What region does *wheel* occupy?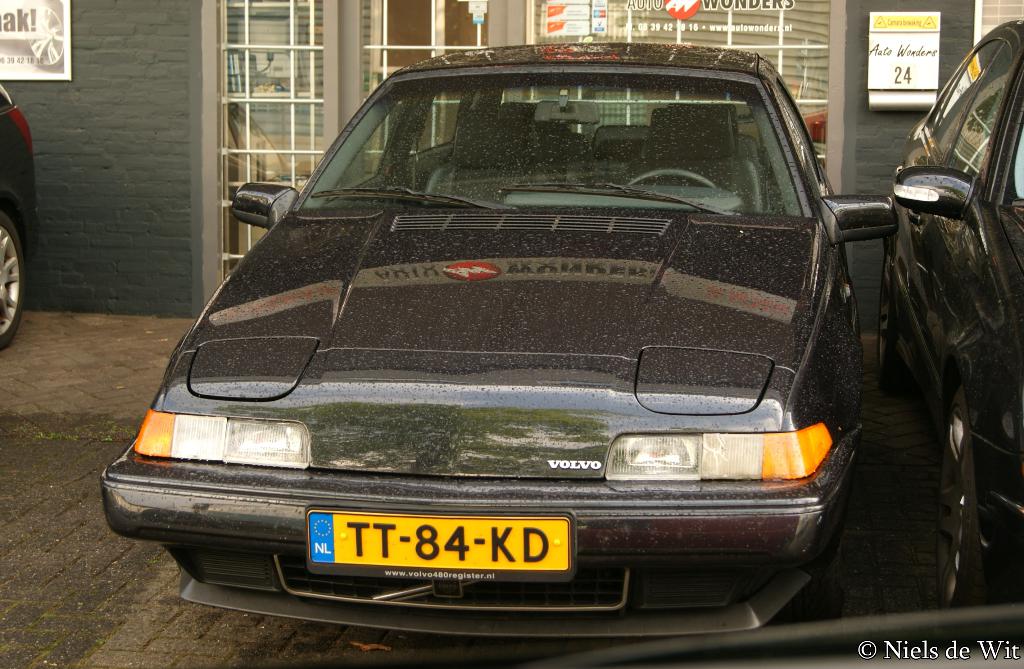
<region>0, 207, 29, 350</region>.
